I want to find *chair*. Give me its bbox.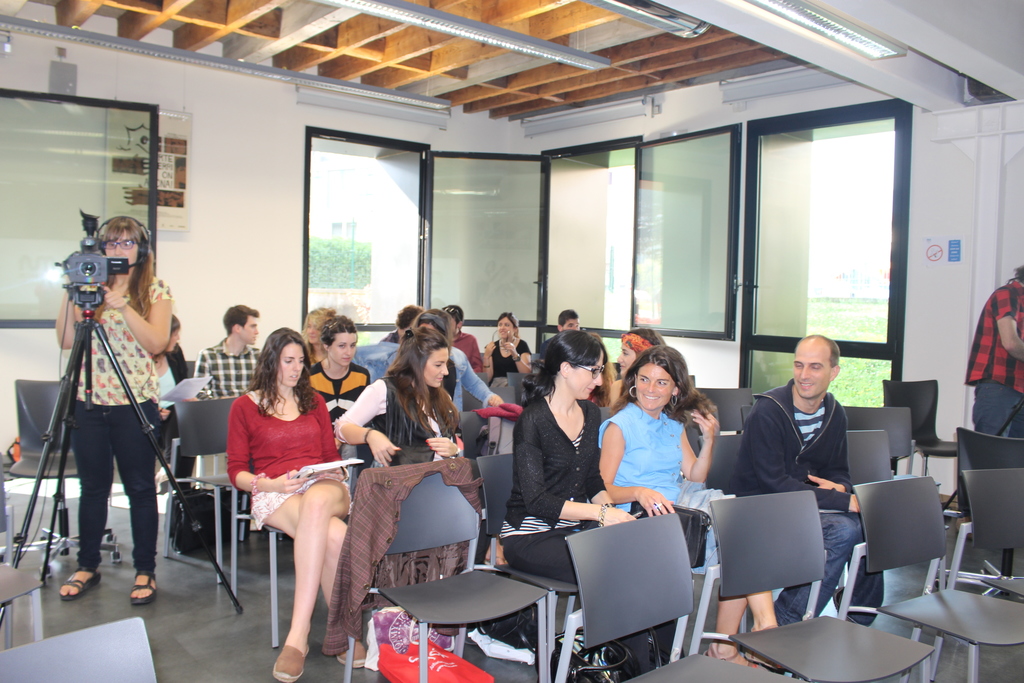
(left=837, top=407, right=921, bottom=488).
